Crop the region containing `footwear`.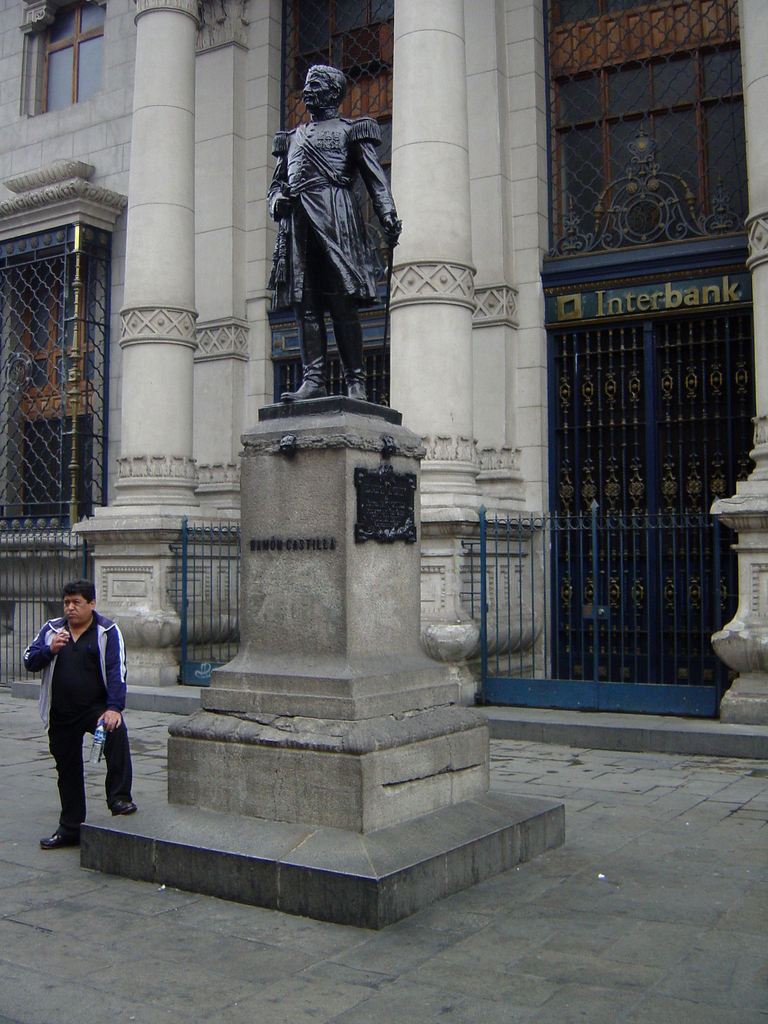
Crop region: box=[109, 799, 137, 815].
